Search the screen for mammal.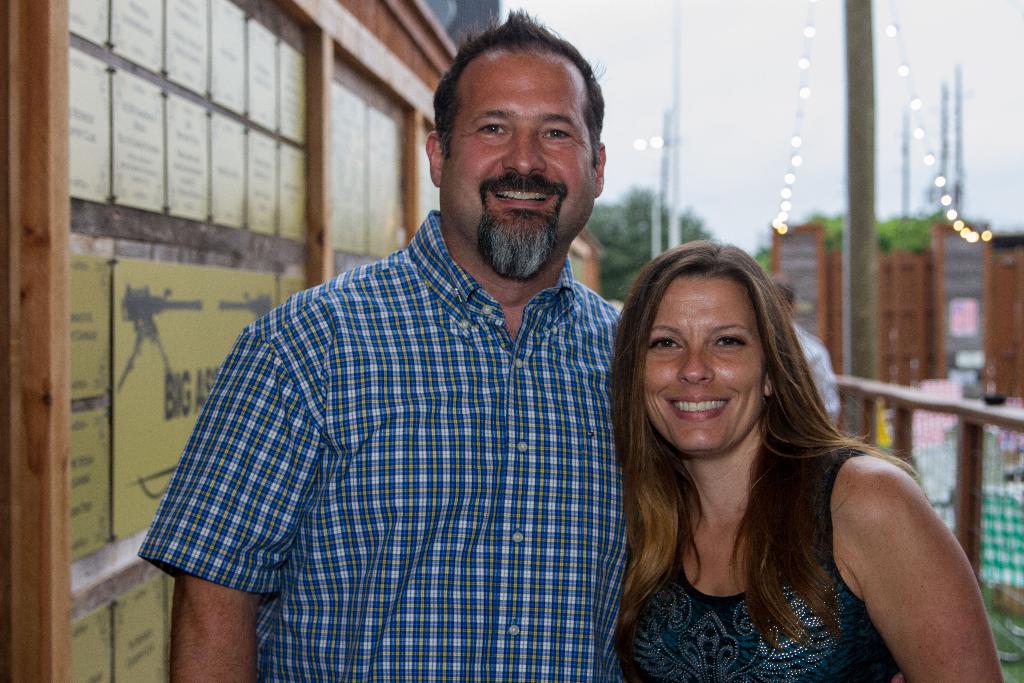
Found at 134 67 710 664.
